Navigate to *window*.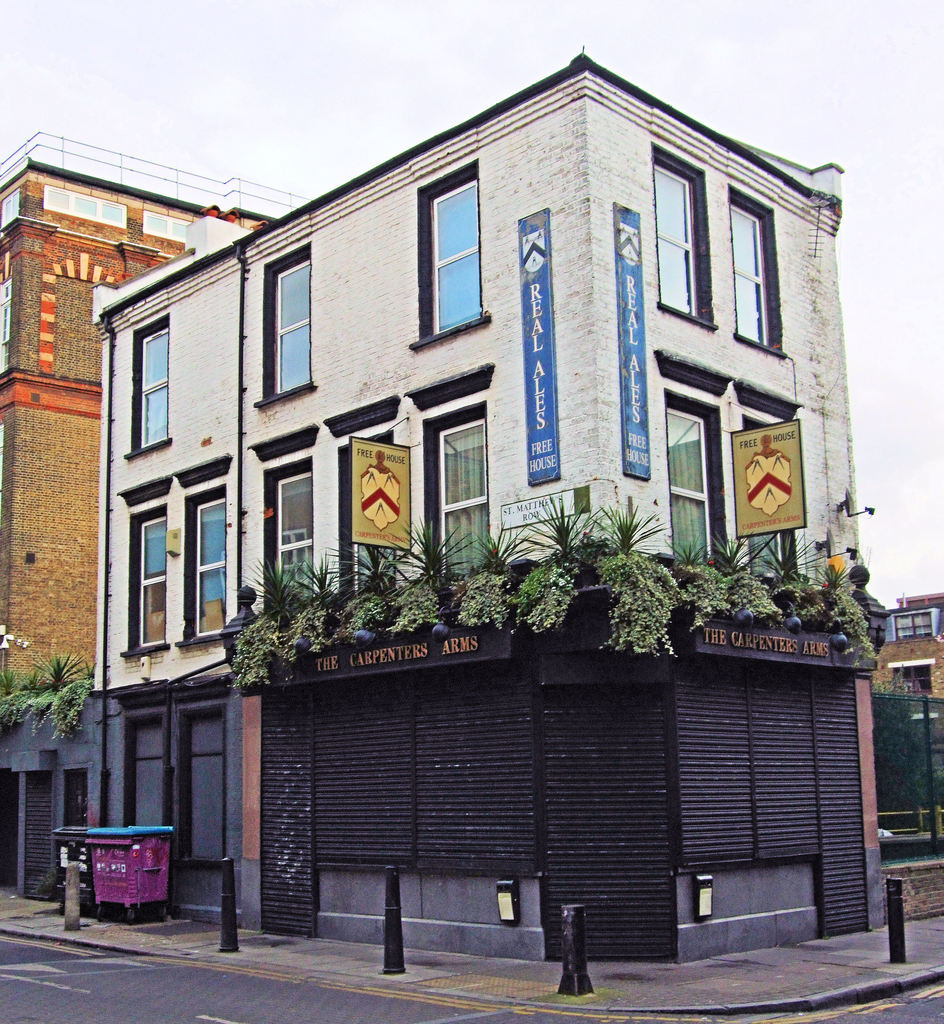
Navigation target: locate(183, 493, 238, 639).
